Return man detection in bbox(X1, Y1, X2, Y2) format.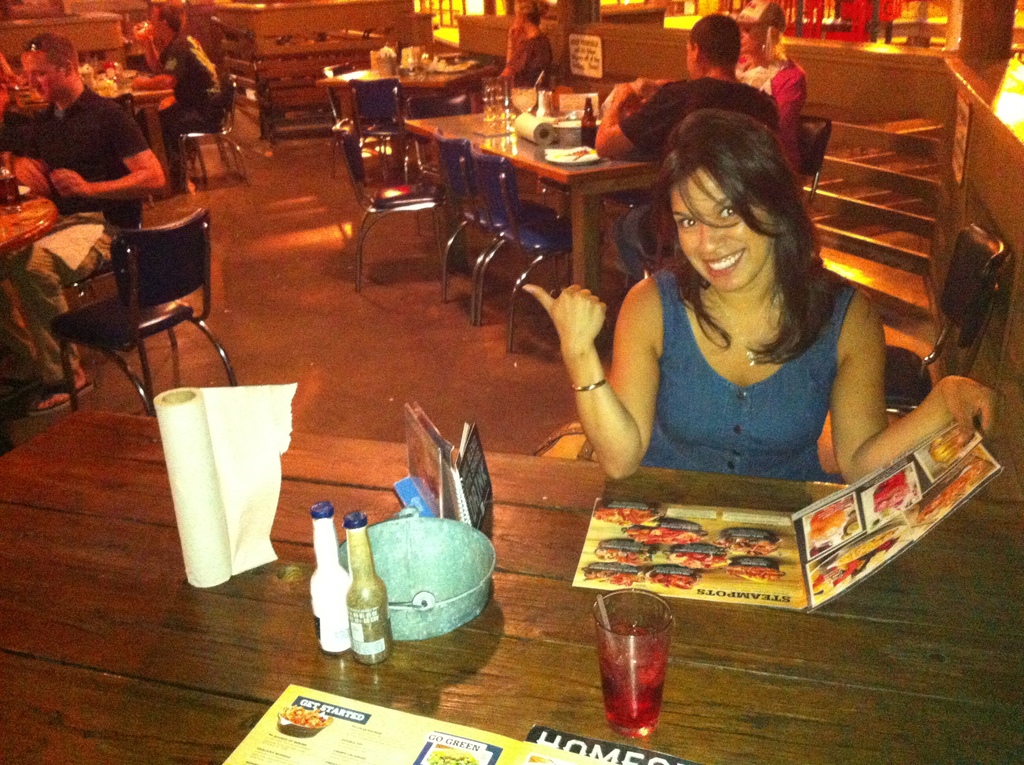
bbox(520, 102, 1011, 488).
